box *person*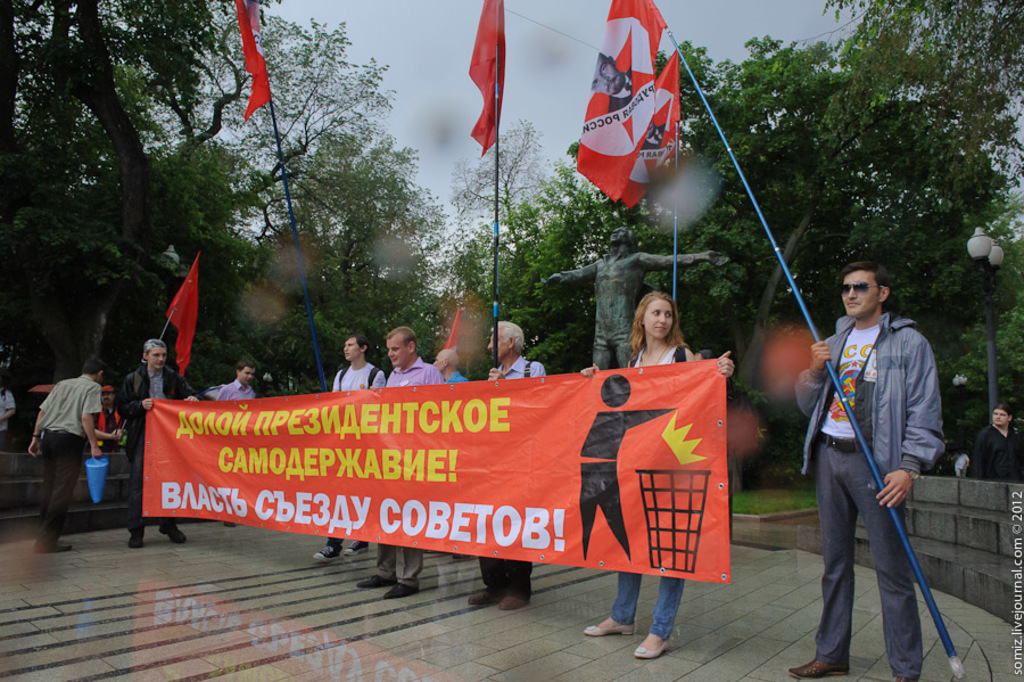
200,367,258,406
